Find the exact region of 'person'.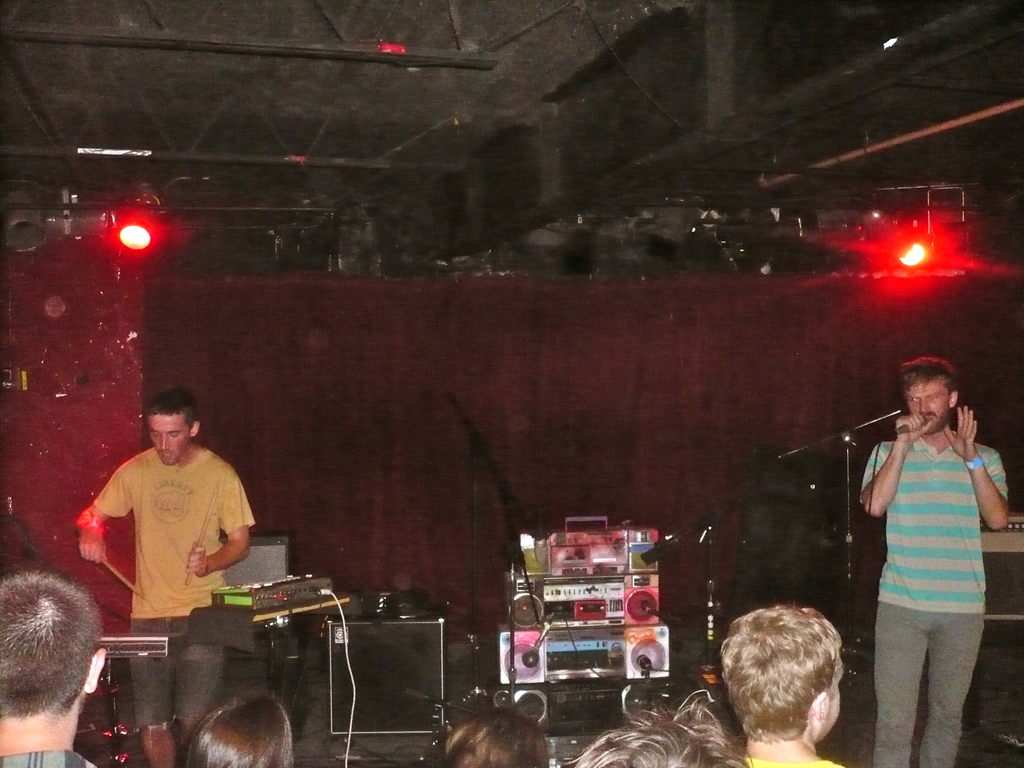
Exact region: left=724, top=606, right=851, bottom=767.
